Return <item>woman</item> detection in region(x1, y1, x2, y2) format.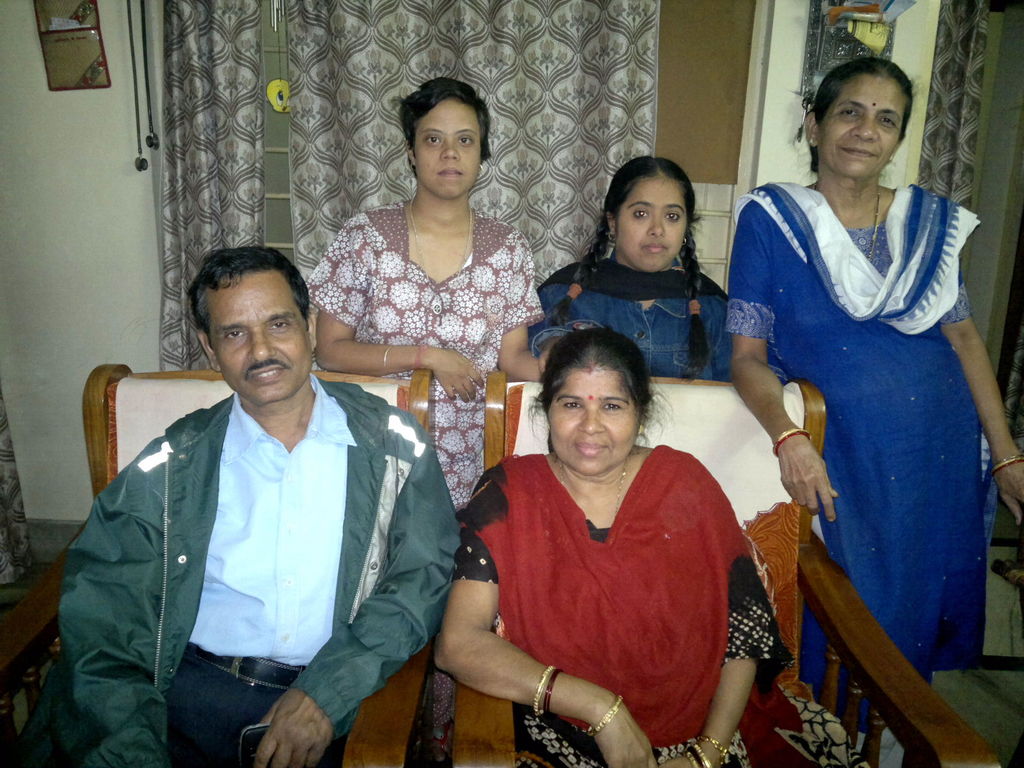
region(728, 52, 993, 739).
